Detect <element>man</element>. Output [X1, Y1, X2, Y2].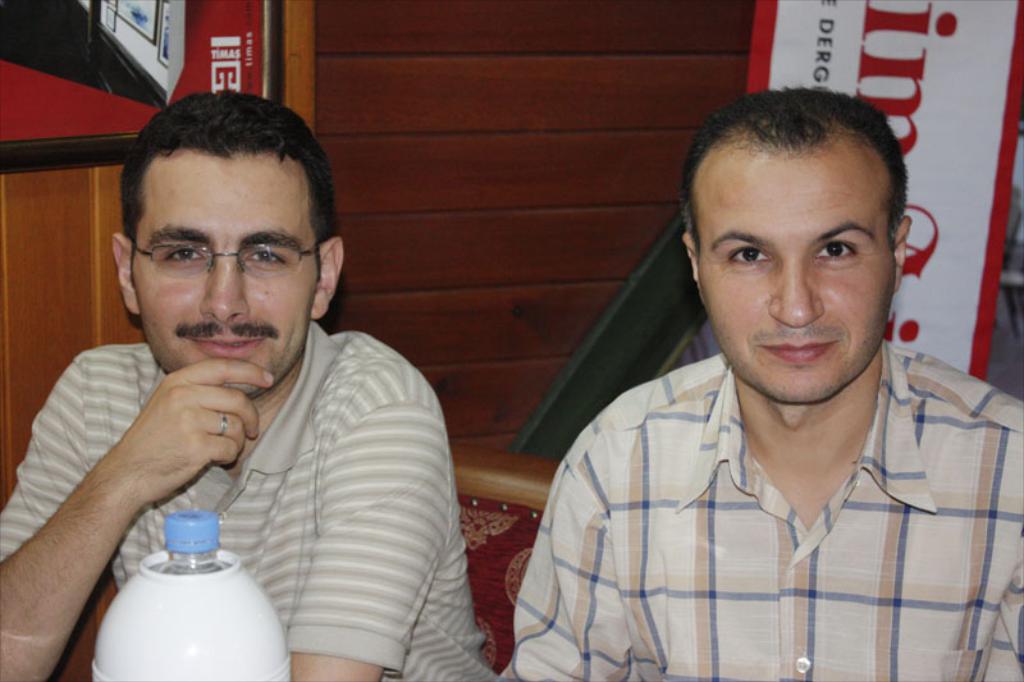
[499, 84, 1023, 681].
